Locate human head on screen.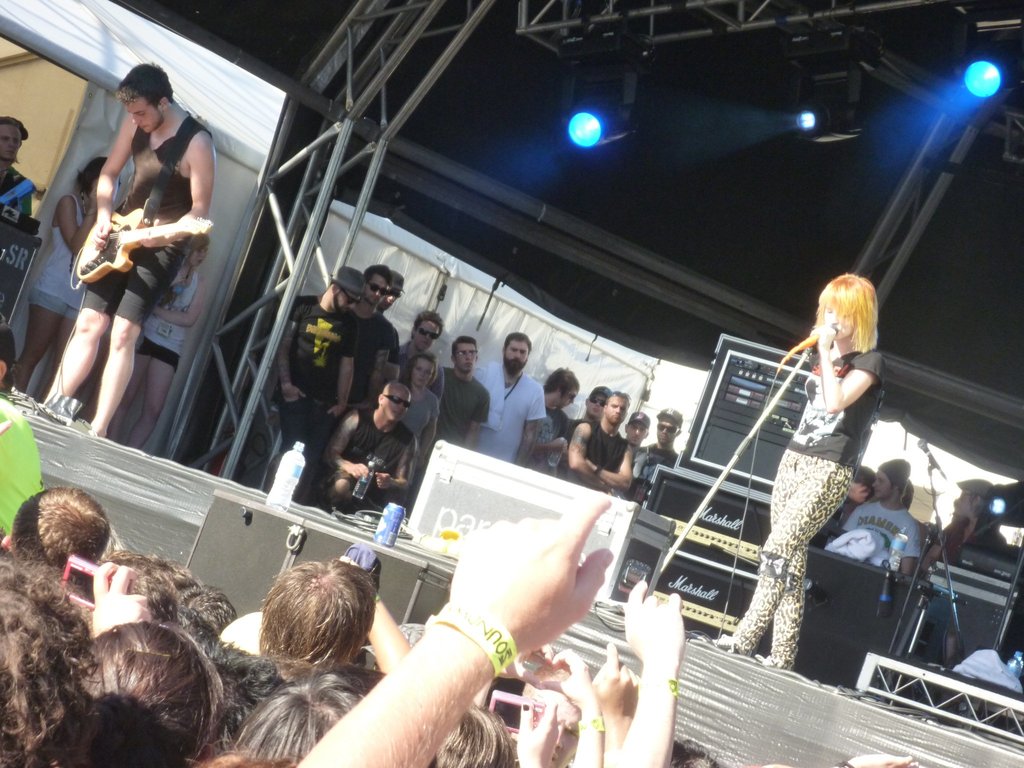
On screen at {"x1": 185, "y1": 234, "x2": 210, "y2": 267}.
